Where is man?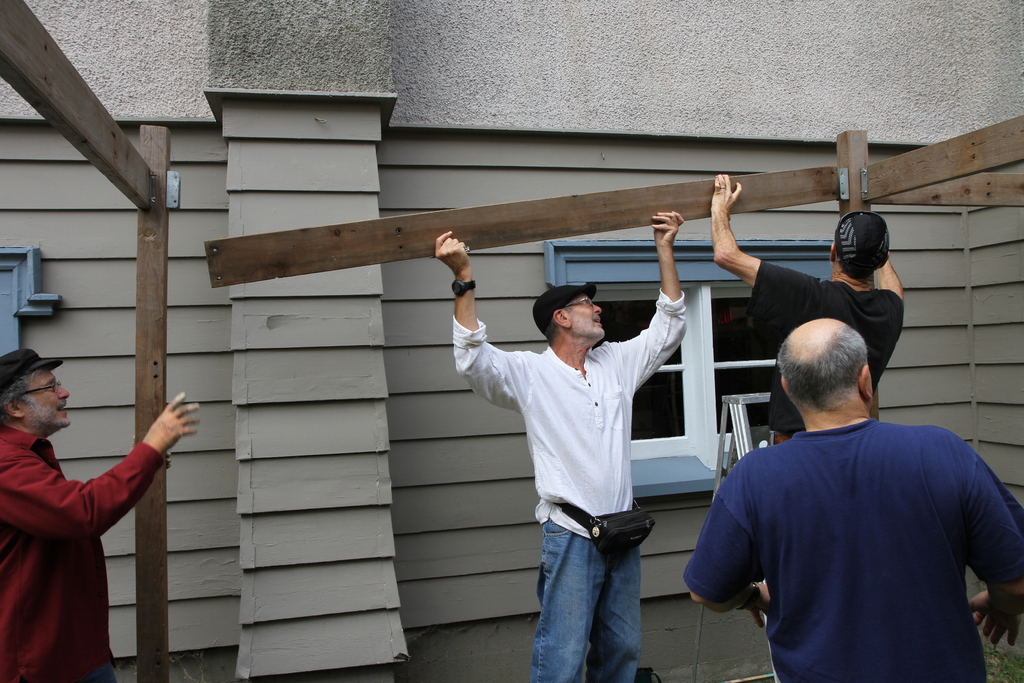
{"x1": 698, "y1": 269, "x2": 1007, "y2": 677}.
